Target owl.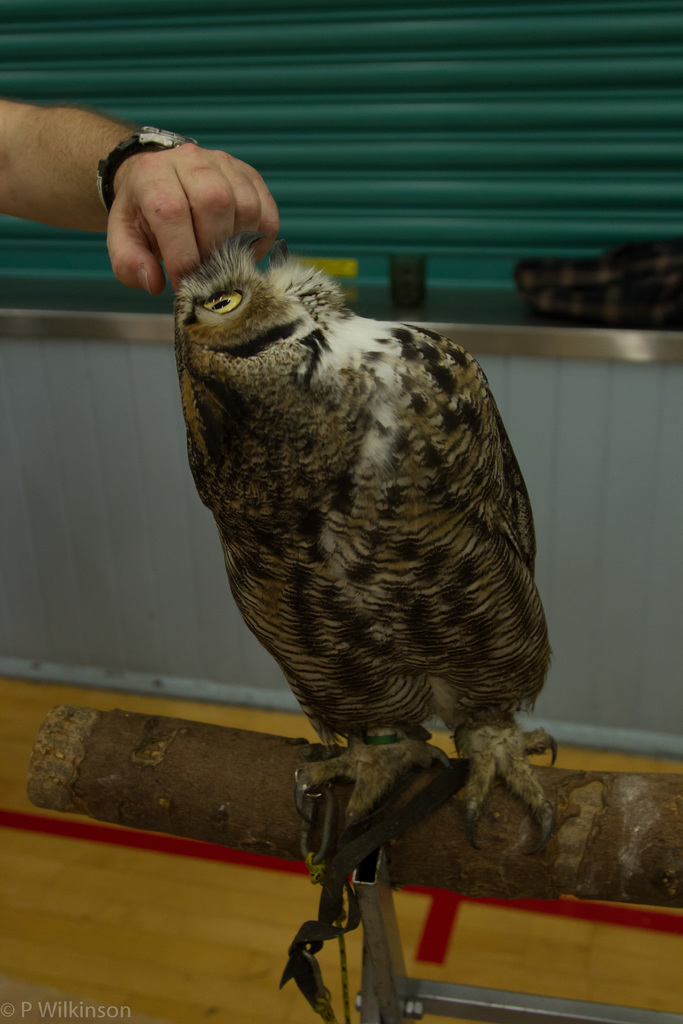
Target region: <region>146, 218, 575, 822</region>.
